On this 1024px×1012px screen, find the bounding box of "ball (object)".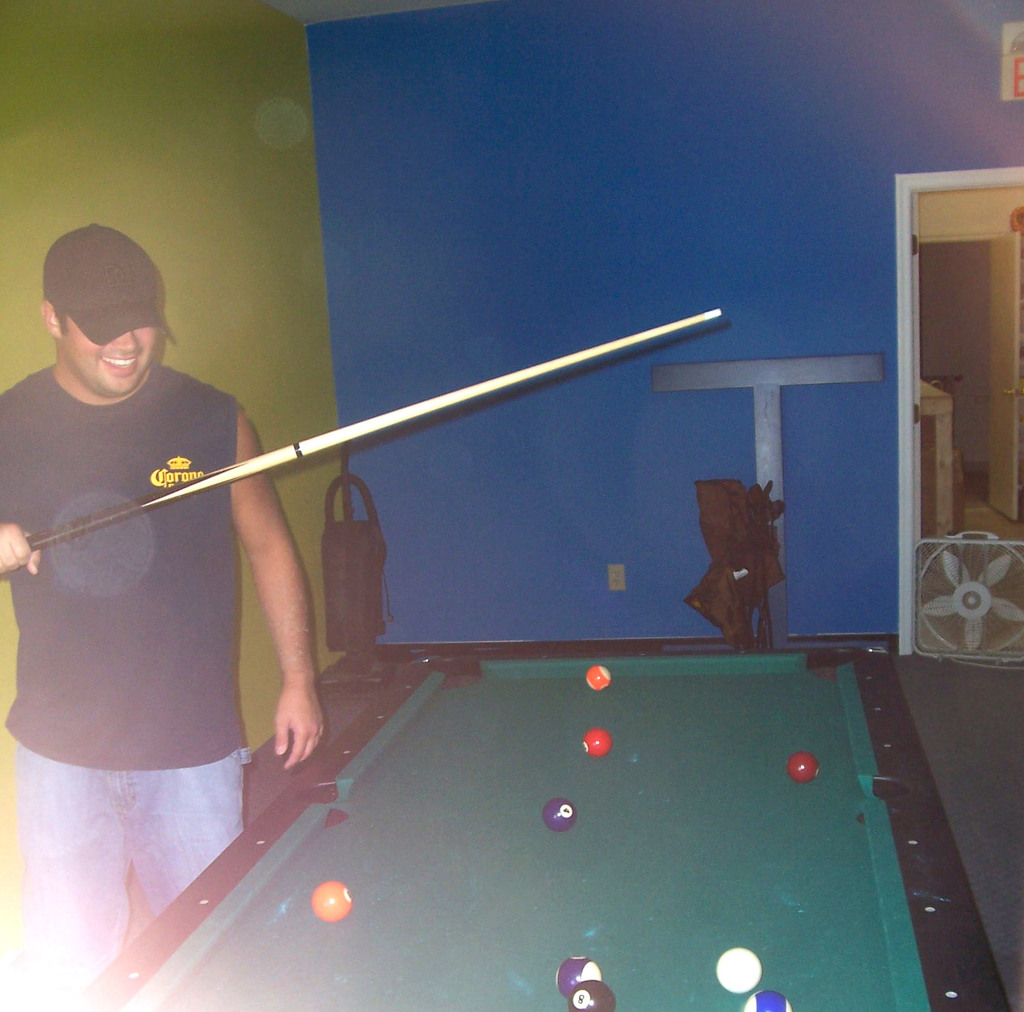
Bounding box: [719, 947, 759, 992].
